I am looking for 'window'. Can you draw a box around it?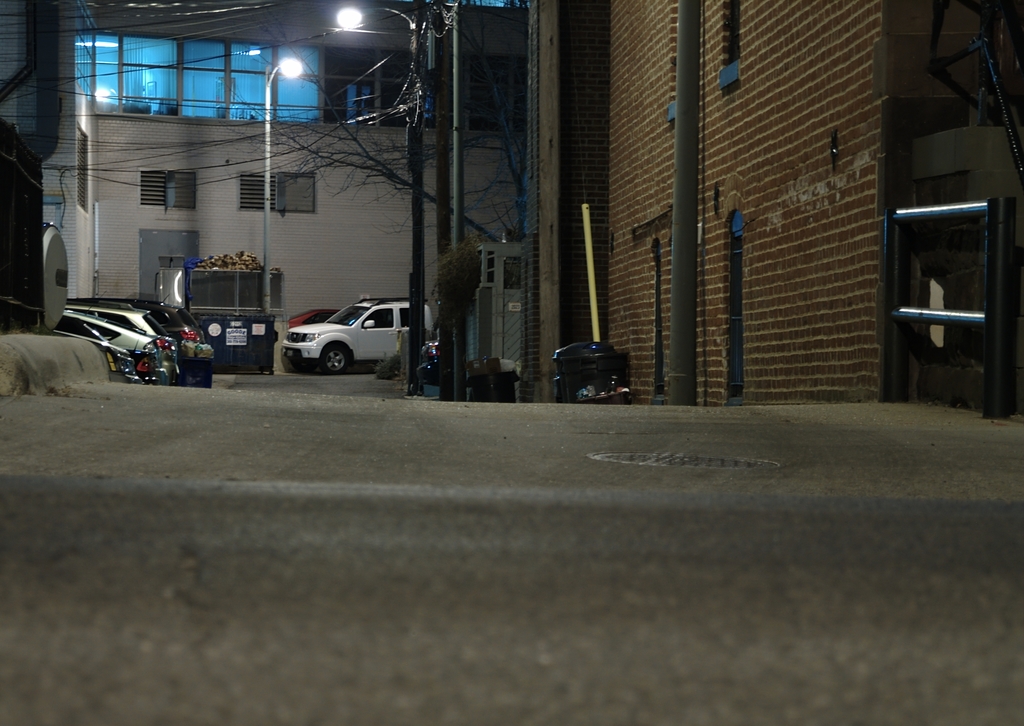
Sure, the bounding box is select_region(472, 61, 526, 134).
